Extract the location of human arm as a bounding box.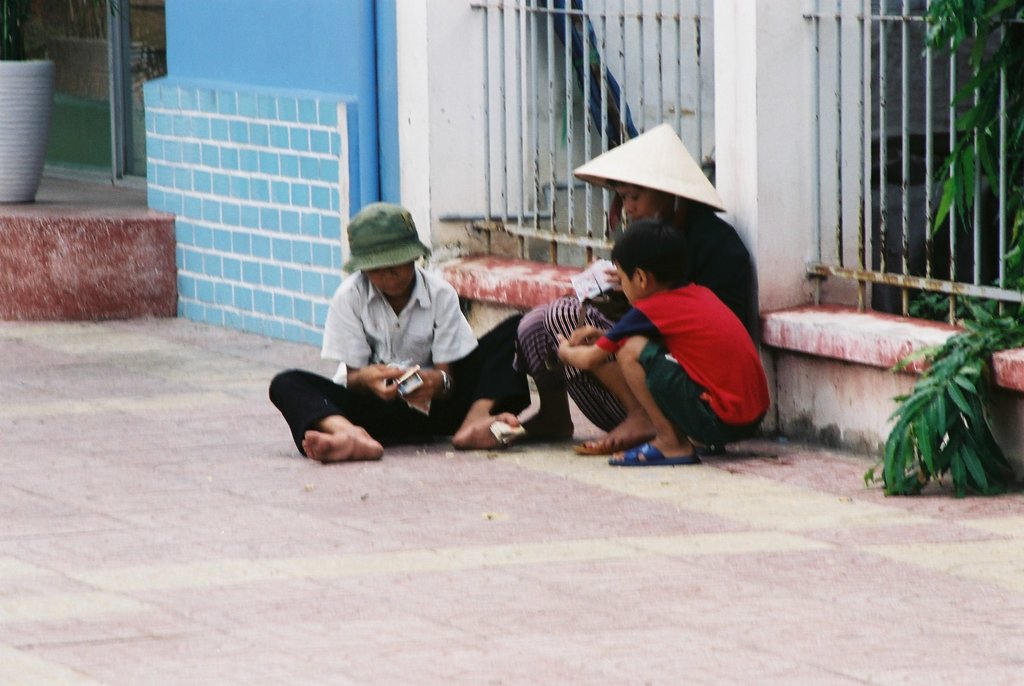
pyautogui.locateOnScreen(316, 285, 407, 408).
